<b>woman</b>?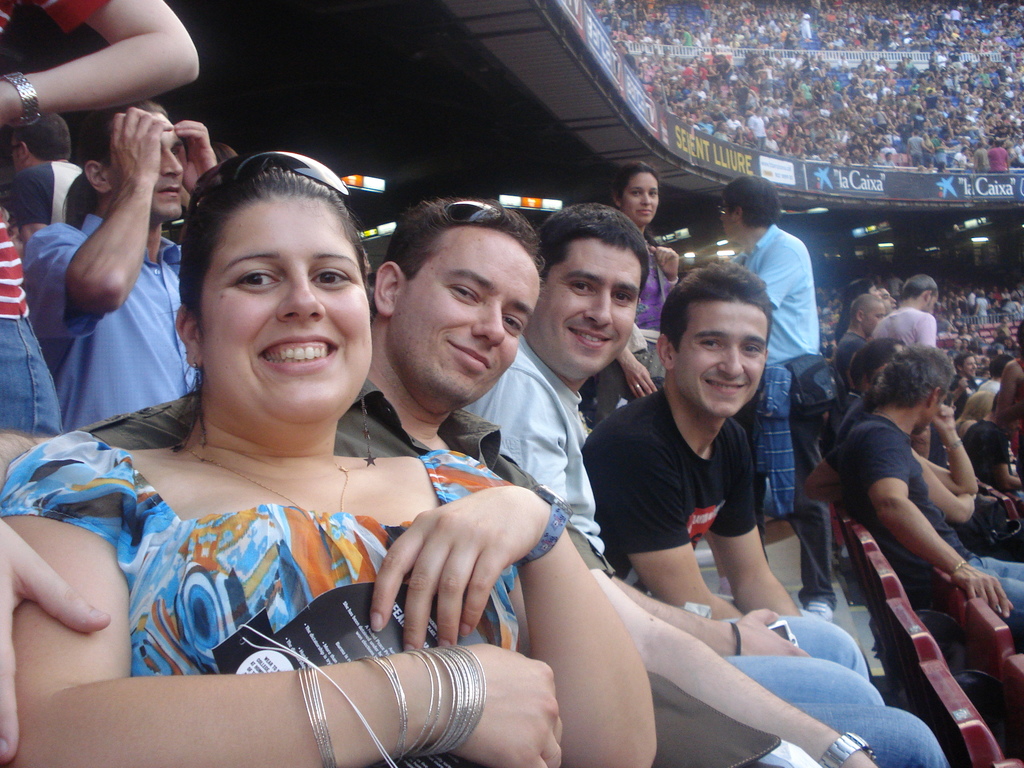
box(604, 148, 698, 401)
